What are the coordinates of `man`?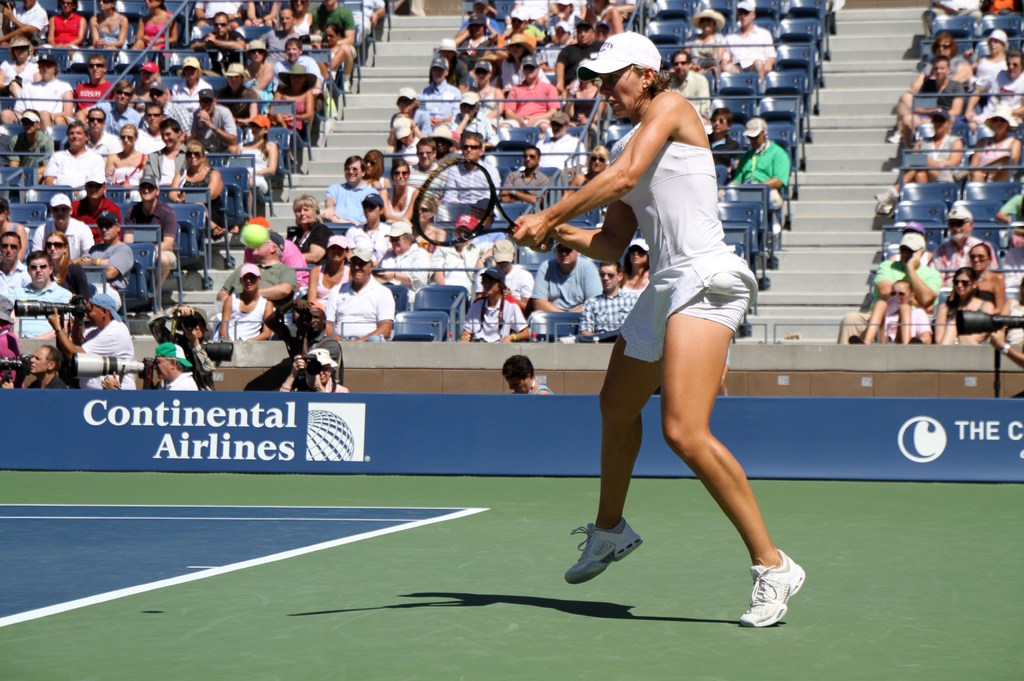
BBox(84, 107, 121, 157).
